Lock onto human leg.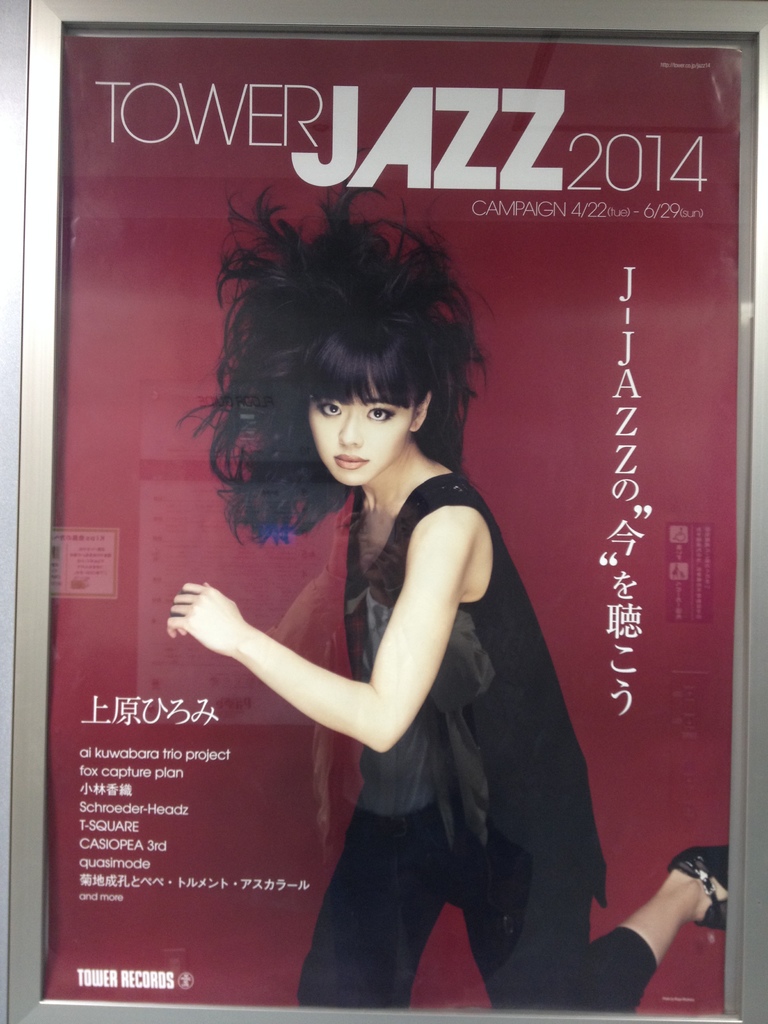
Locked: [x1=292, y1=762, x2=462, y2=1010].
